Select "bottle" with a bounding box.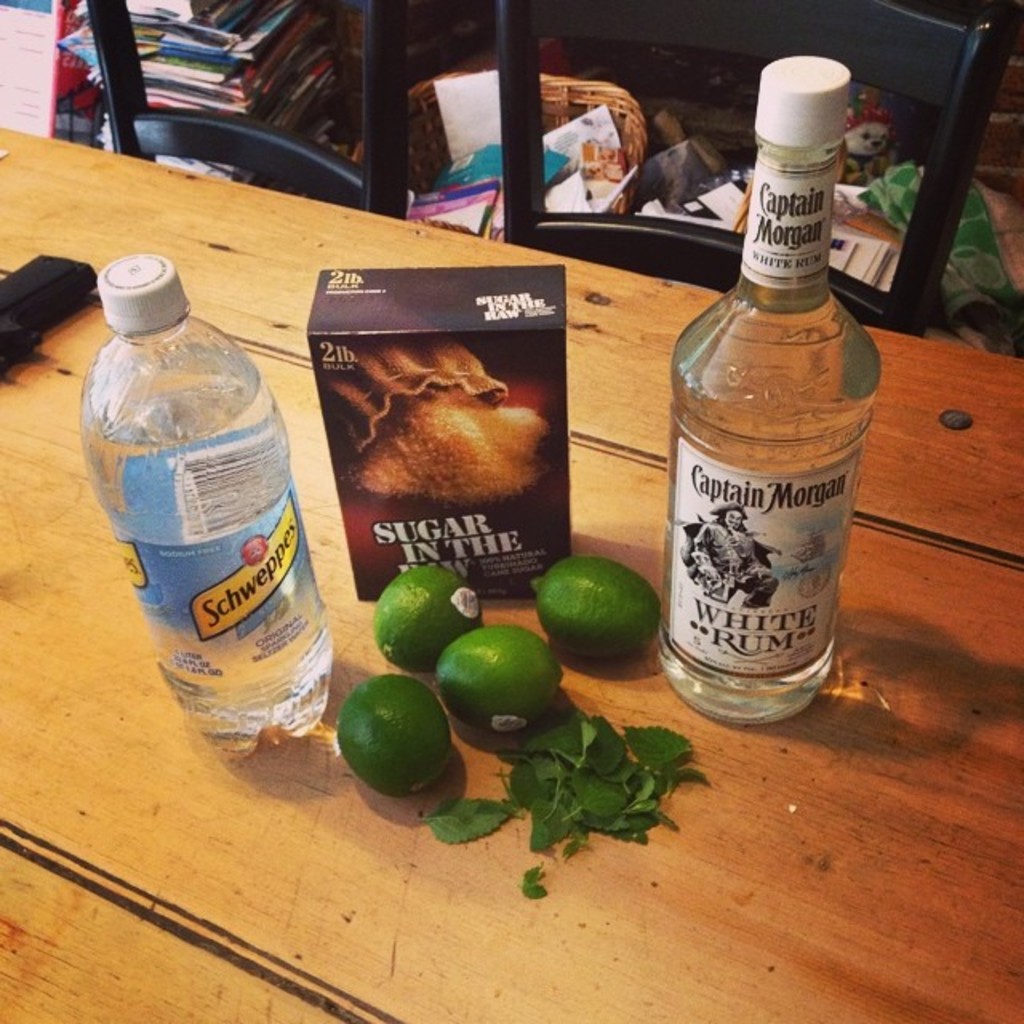
[78, 256, 330, 762].
